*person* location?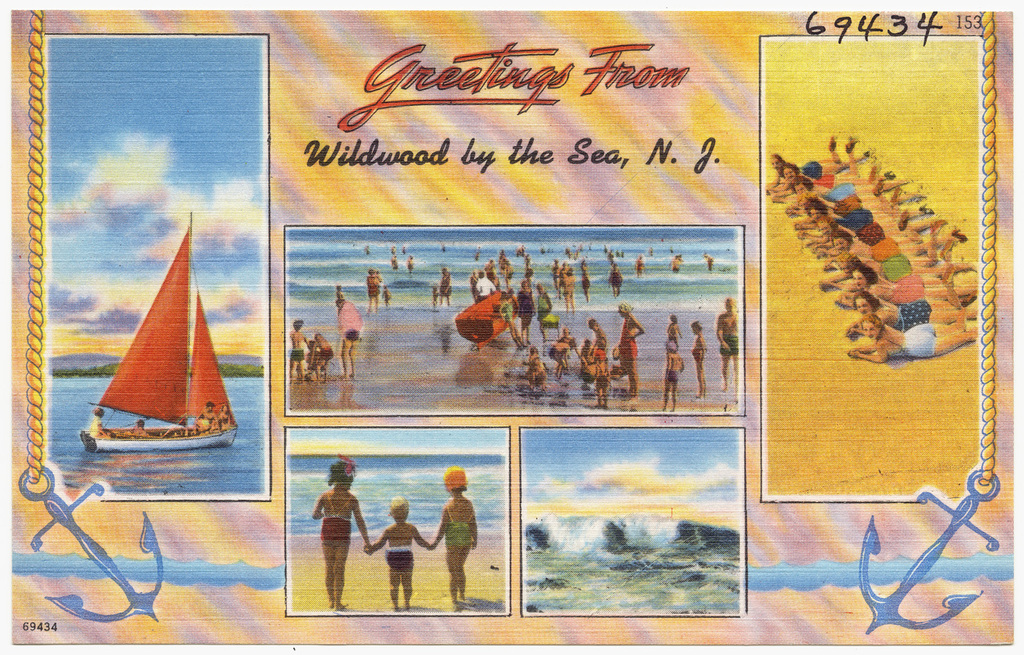
x1=334, y1=301, x2=364, y2=376
